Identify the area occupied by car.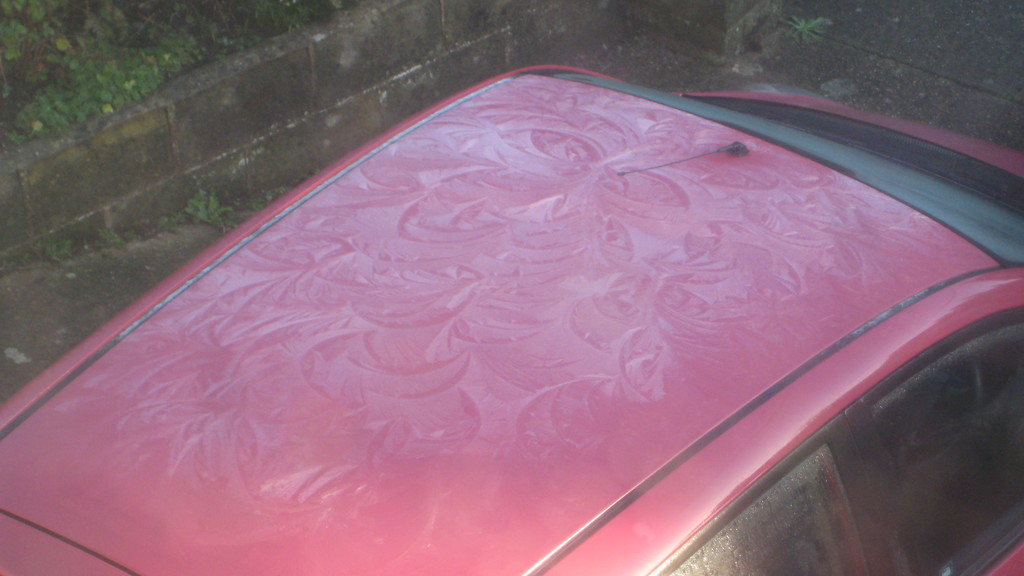
Area: l=0, t=62, r=1023, b=575.
